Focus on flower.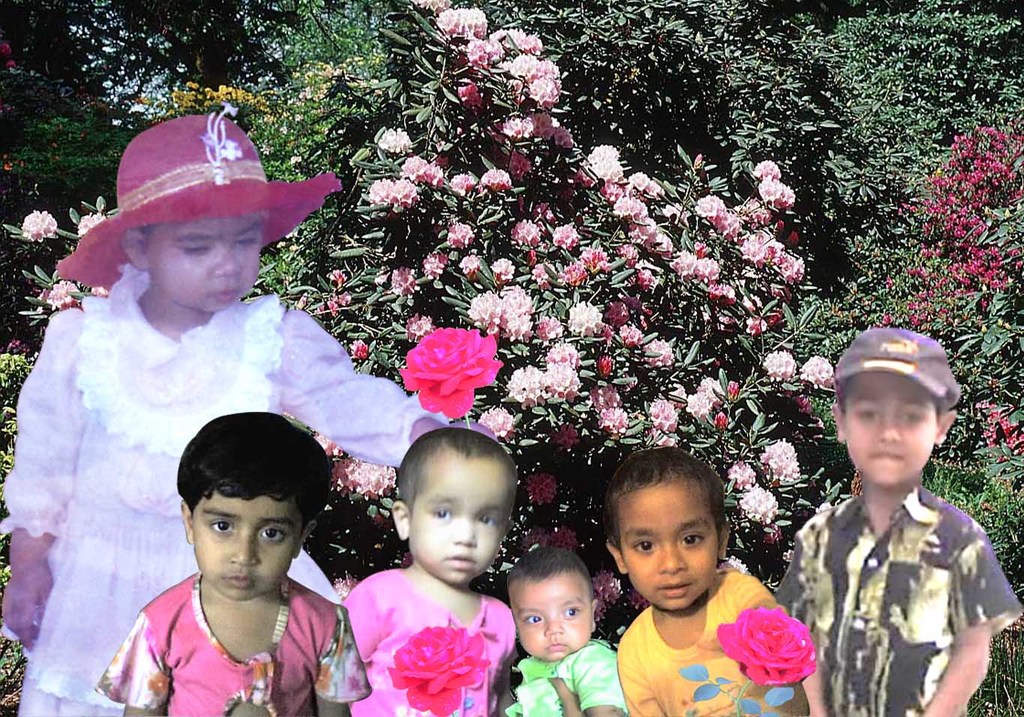
Focused at 524 530 545 548.
